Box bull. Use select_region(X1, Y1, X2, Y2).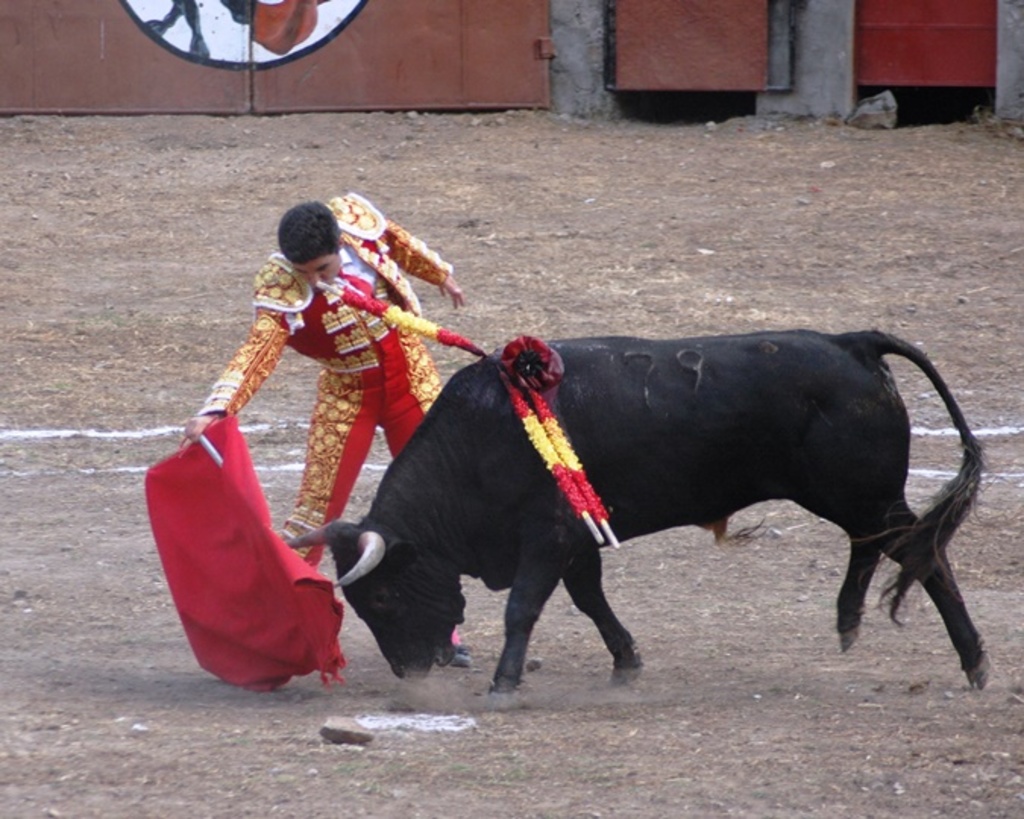
select_region(276, 323, 998, 696).
